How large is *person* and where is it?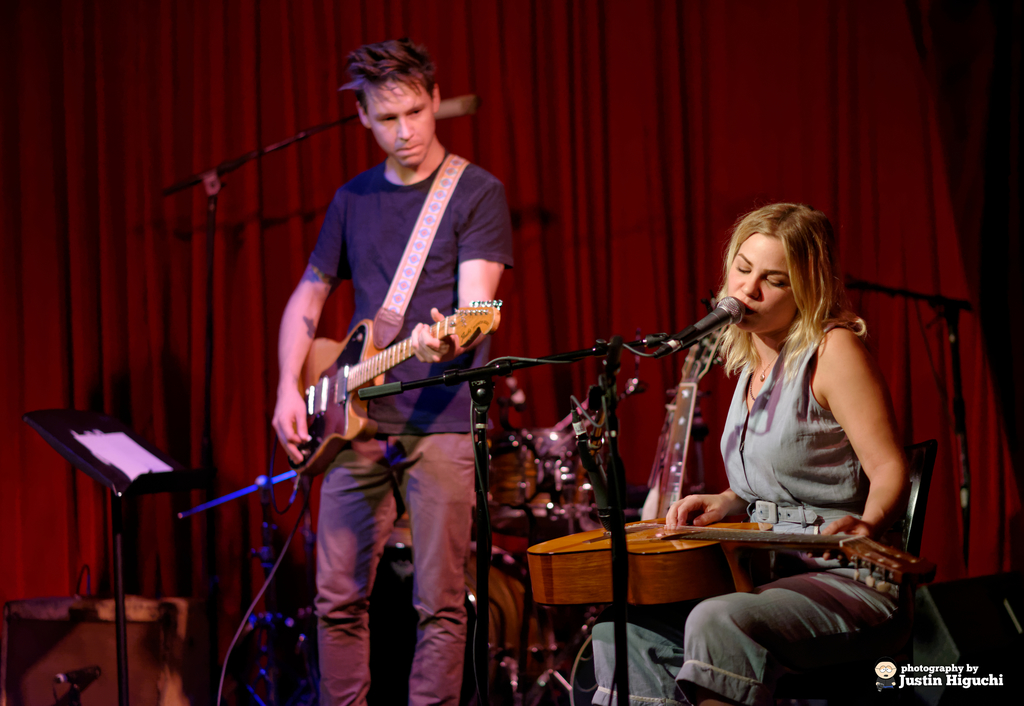
Bounding box: <region>271, 38, 512, 705</region>.
